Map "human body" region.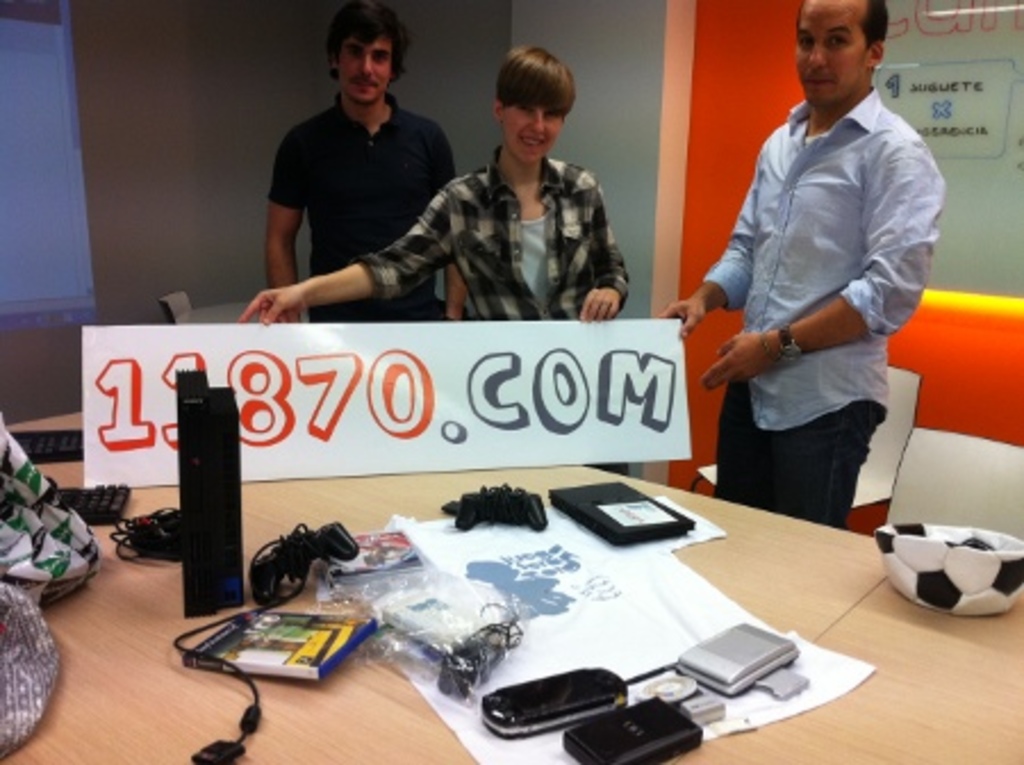
Mapped to select_region(678, 27, 935, 569).
